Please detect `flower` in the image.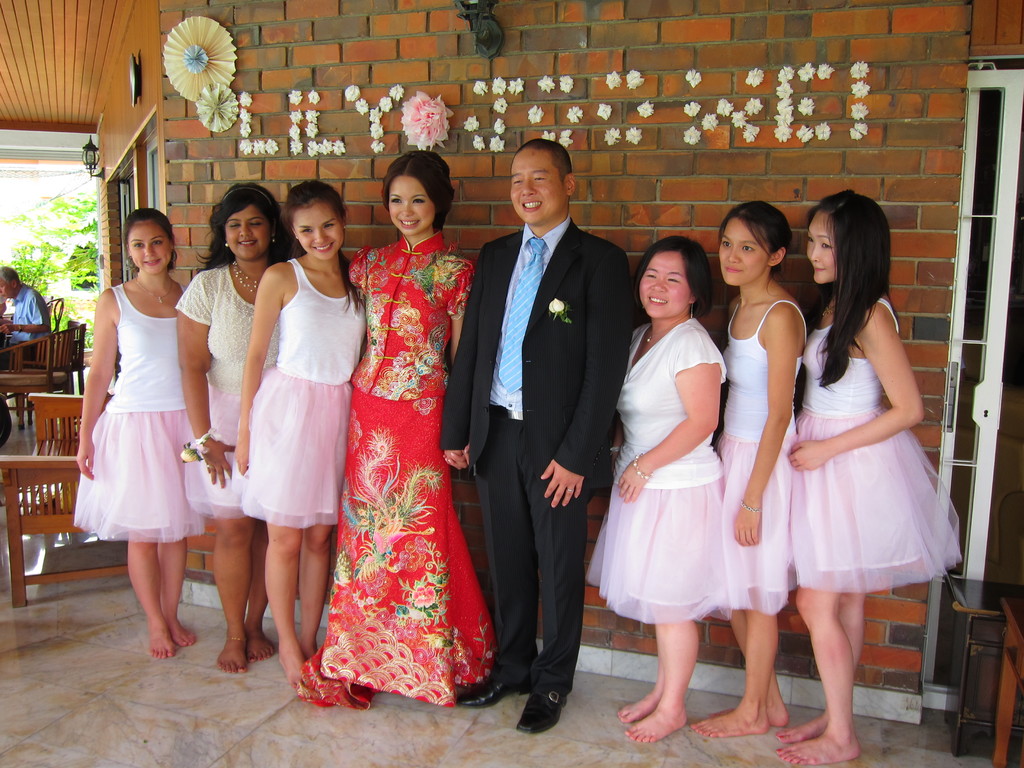
locate(602, 125, 621, 145).
